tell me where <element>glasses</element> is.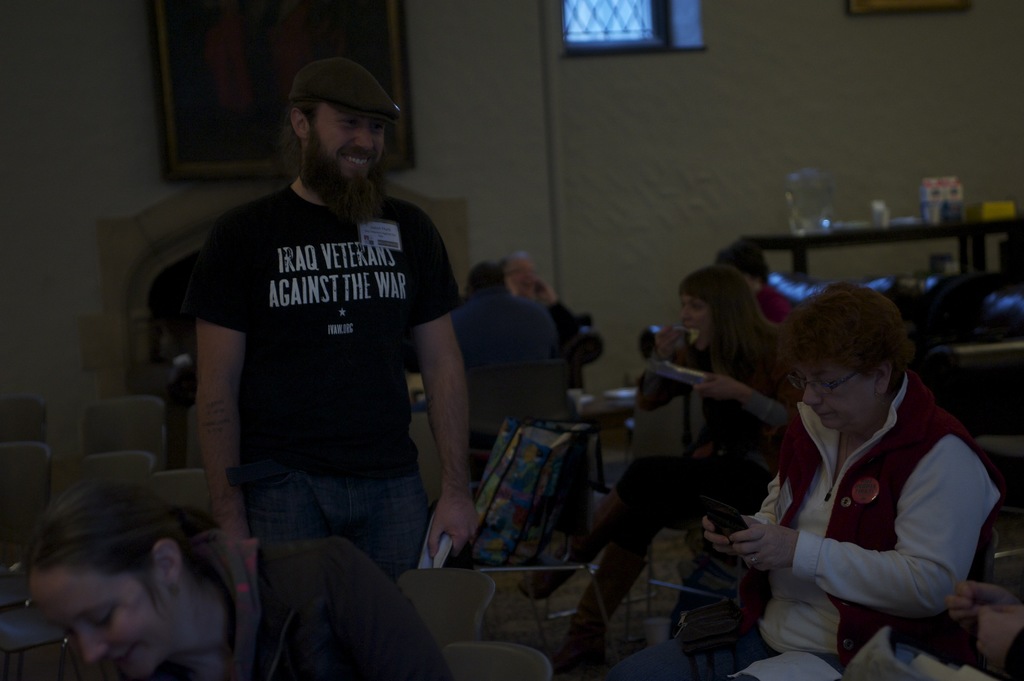
<element>glasses</element> is at <bbox>785, 371, 866, 396</bbox>.
